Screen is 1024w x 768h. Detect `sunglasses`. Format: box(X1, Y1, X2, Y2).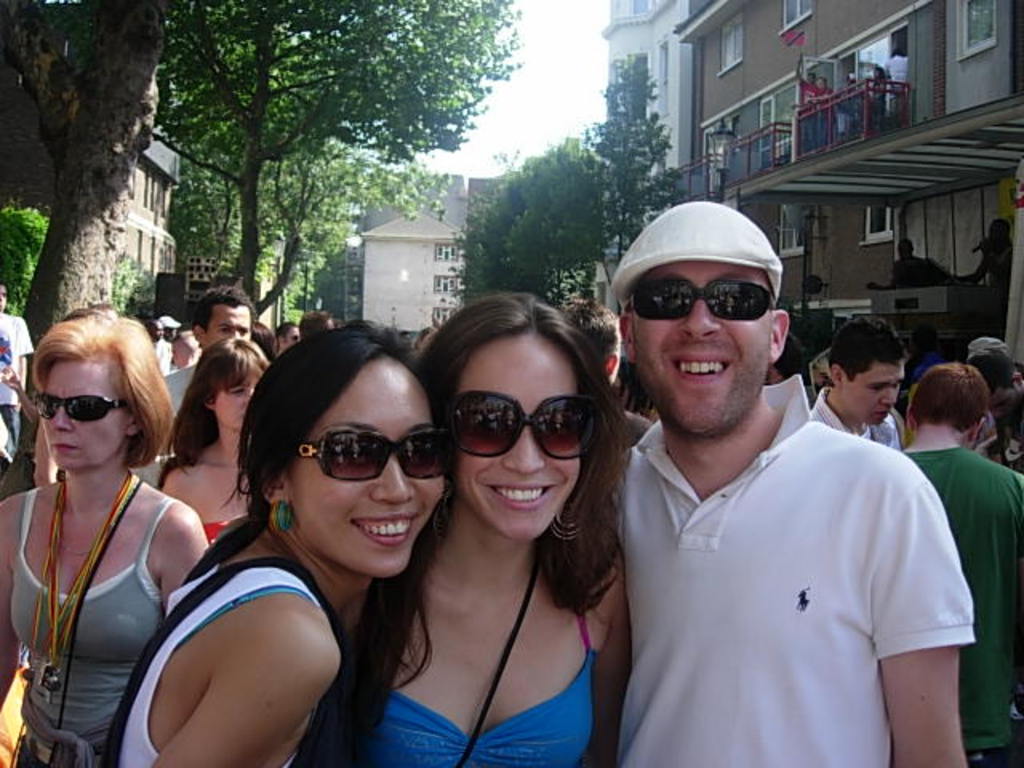
box(294, 427, 448, 480).
